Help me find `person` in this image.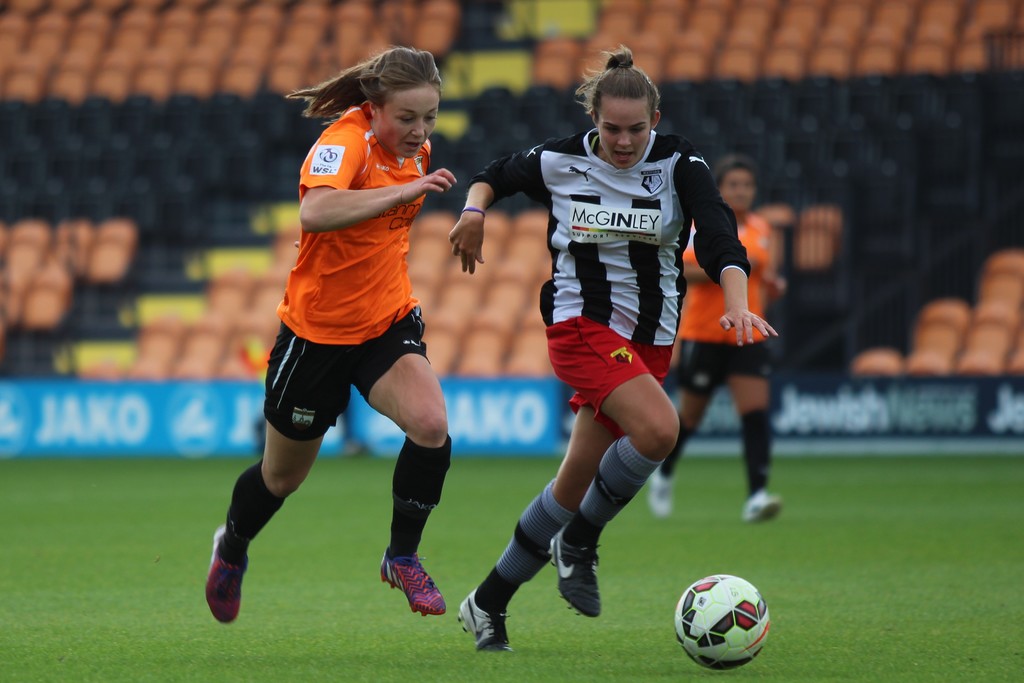
Found it: crop(676, 156, 794, 530).
